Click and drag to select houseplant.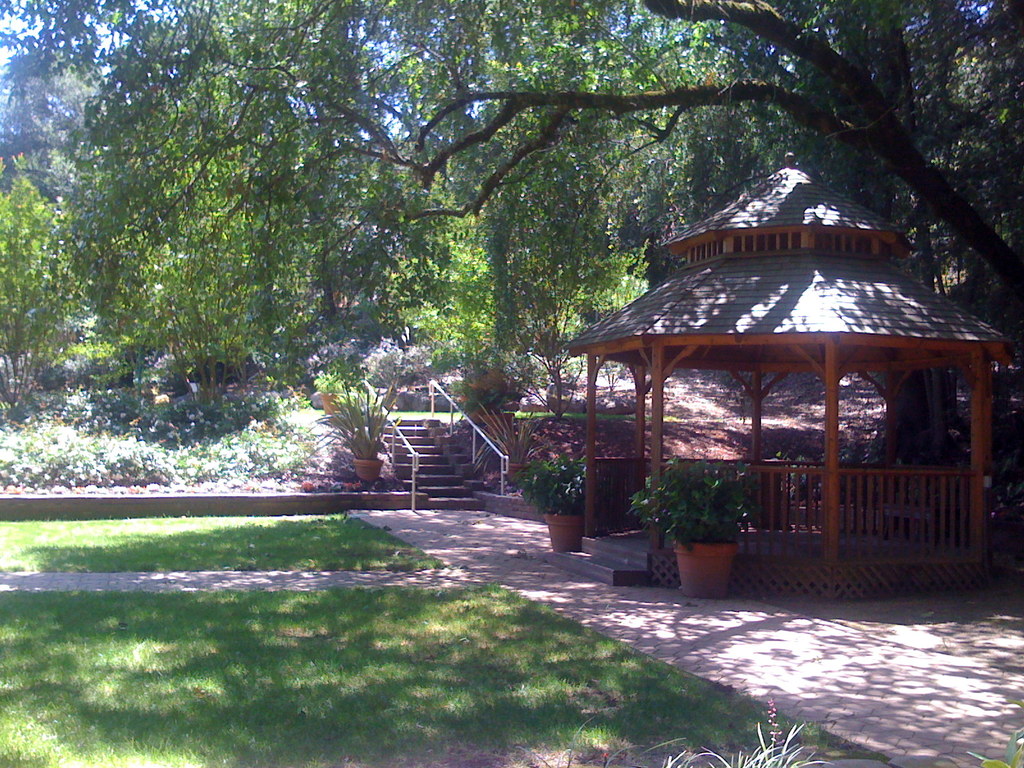
Selection: [622,451,766,600].
